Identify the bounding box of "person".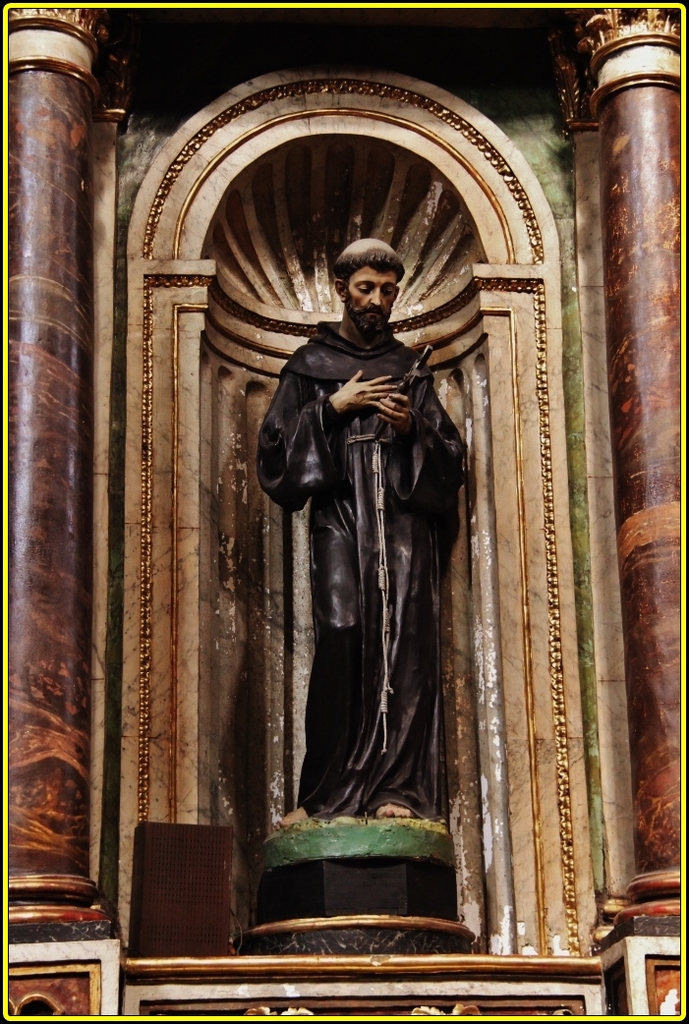
left=271, top=233, right=478, bottom=887.
